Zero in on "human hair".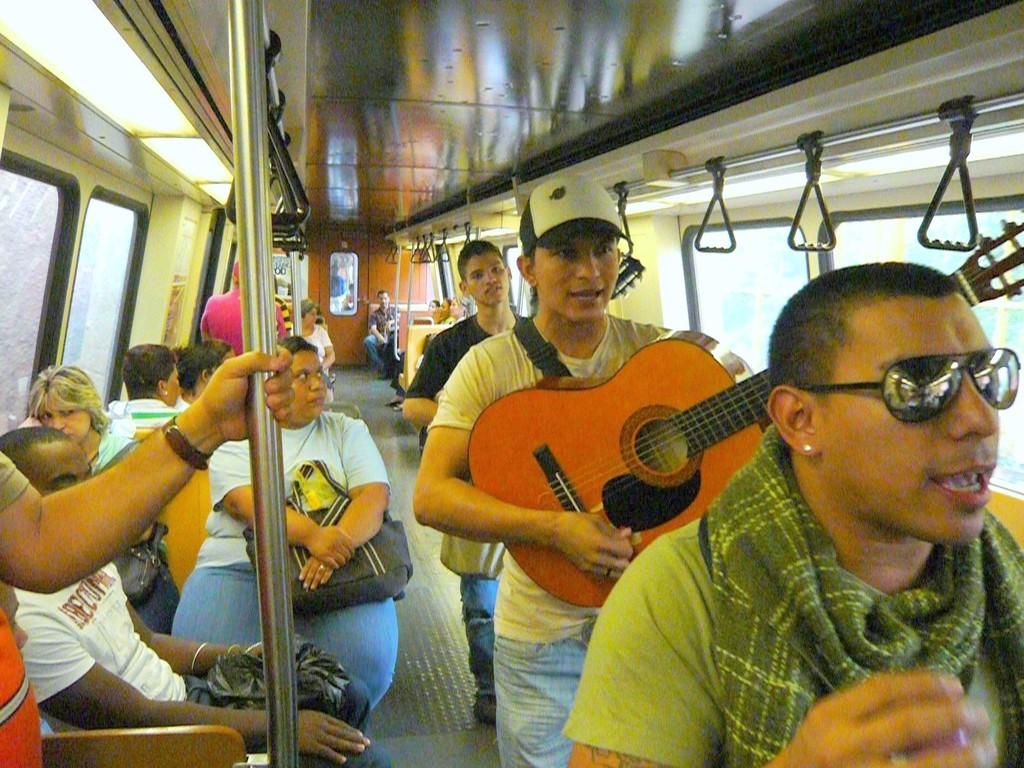
Zeroed in: pyautogui.locateOnScreen(768, 259, 960, 407).
